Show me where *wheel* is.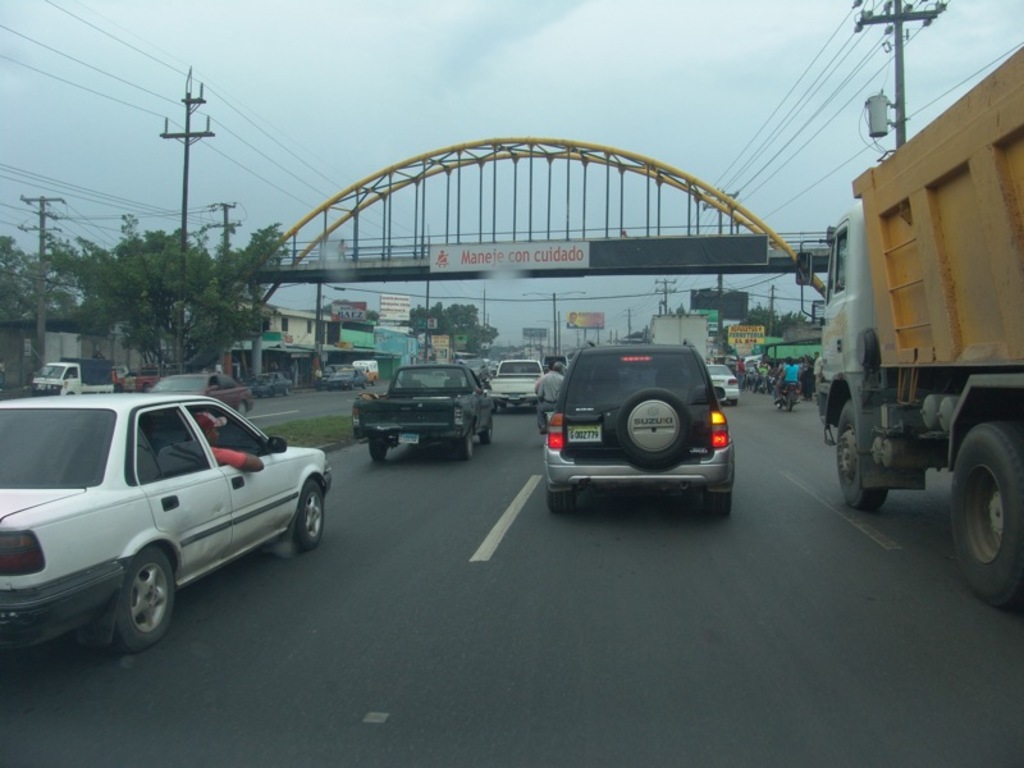
*wheel* is at (left=296, top=476, right=323, bottom=547).
